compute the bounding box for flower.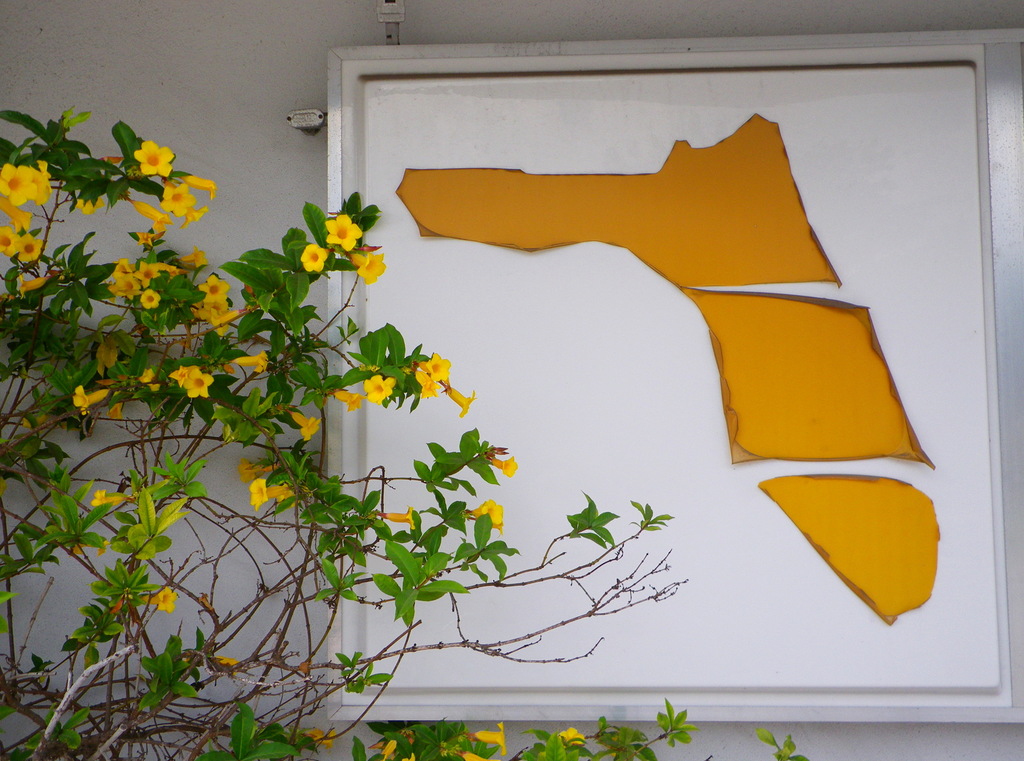
rect(179, 202, 209, 229).
